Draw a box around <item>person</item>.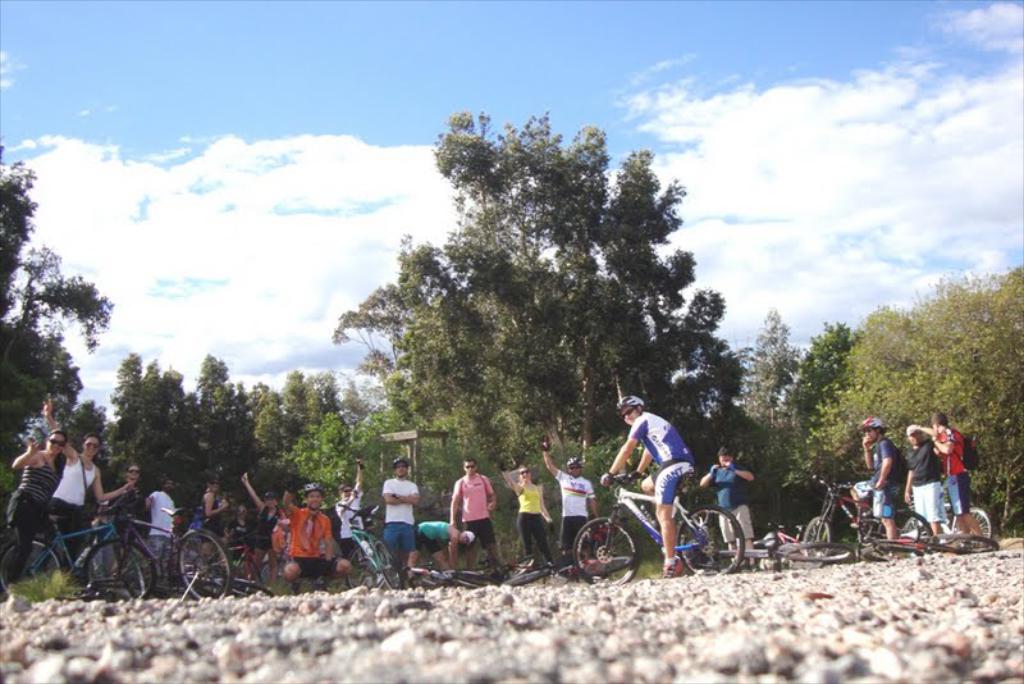
<bbox>502, 465, 556, 571</bbox>.
